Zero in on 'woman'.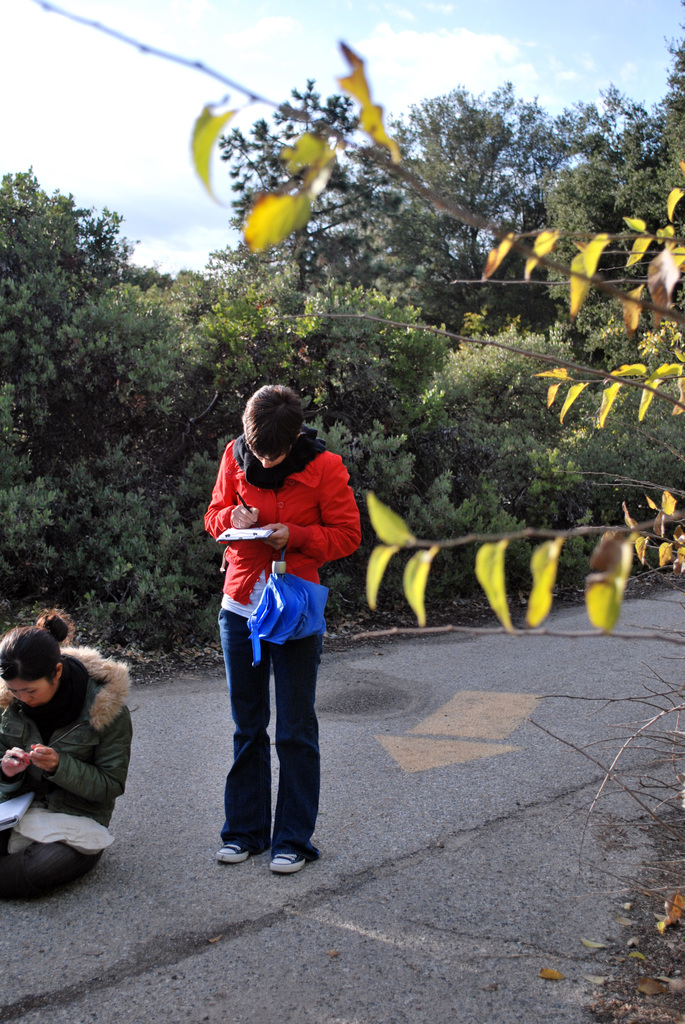
Zeroed in: box=[6, 583, 141, 904].
